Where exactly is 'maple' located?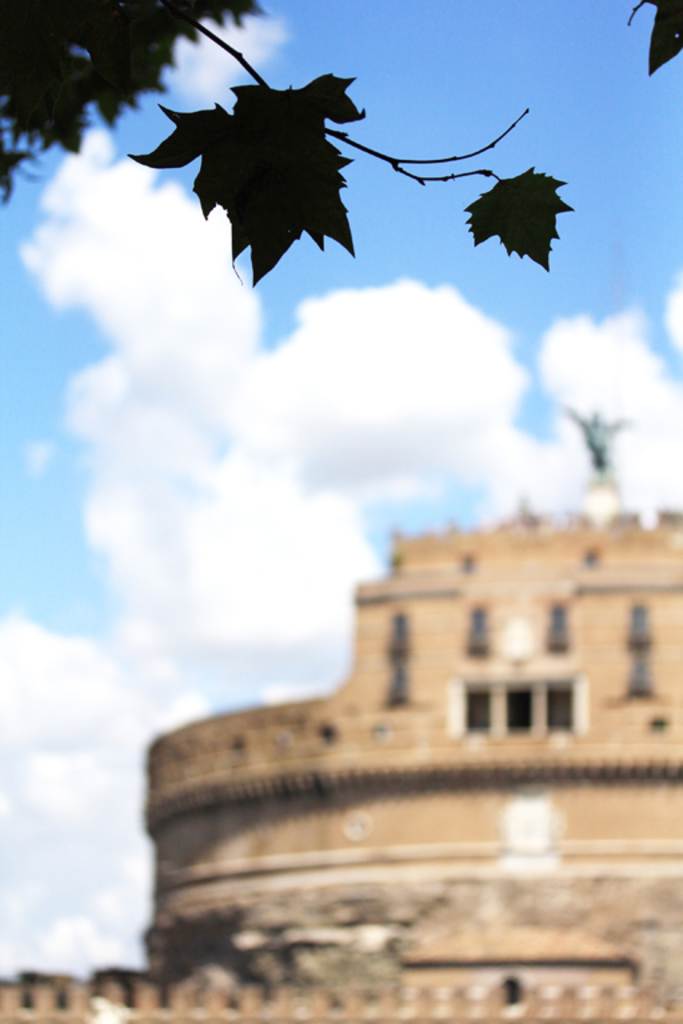
Its bounding box is 464 169 582 273.
